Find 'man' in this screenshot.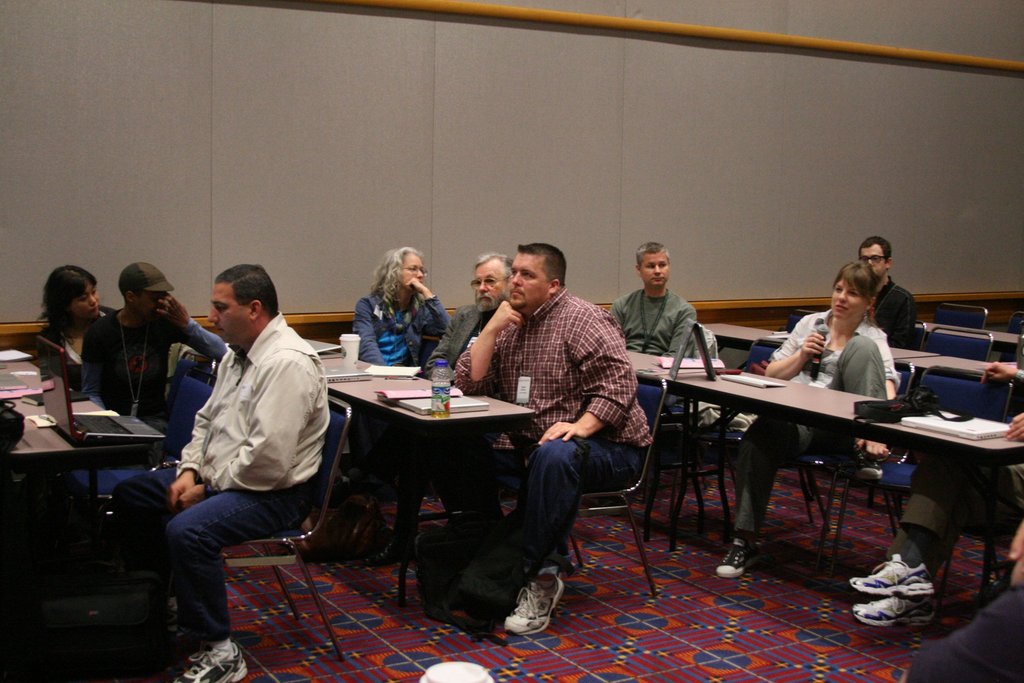
The bounding box for 'man' is region(84, 262, 226, 447).
